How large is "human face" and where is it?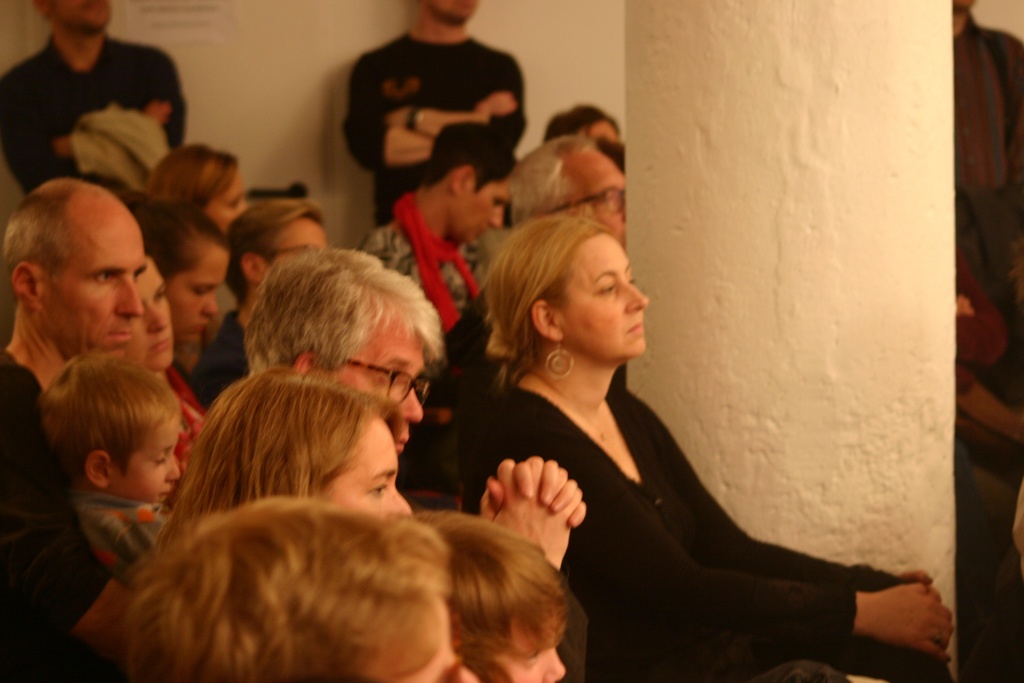
Bounding box: left=264, top=208, right=327, bottom=285.
